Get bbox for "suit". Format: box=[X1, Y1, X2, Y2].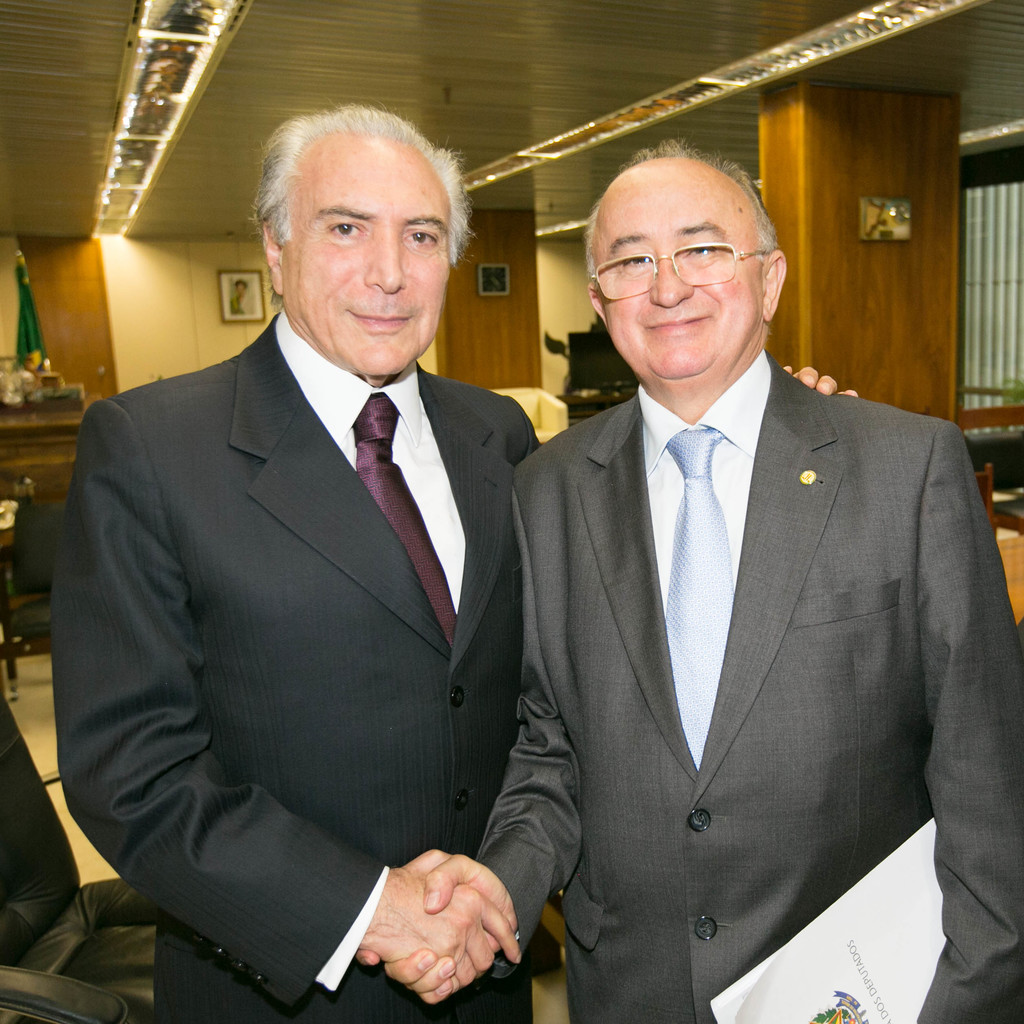
box=[52, 307, 541, 1023].
